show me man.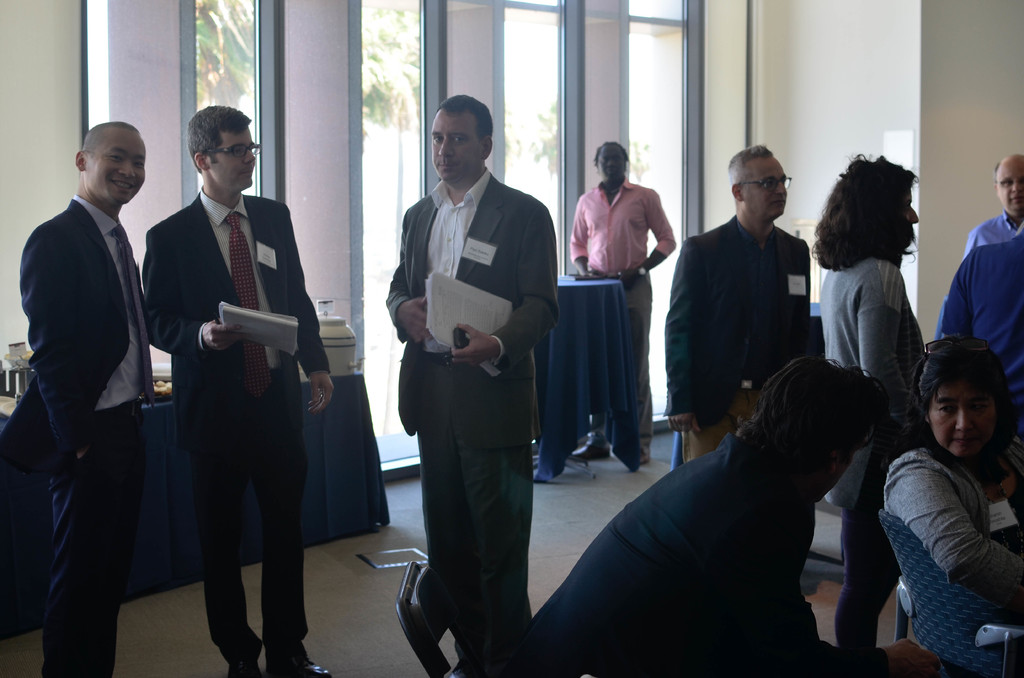
man is here: BBox(963, 151, 1023, 254).
